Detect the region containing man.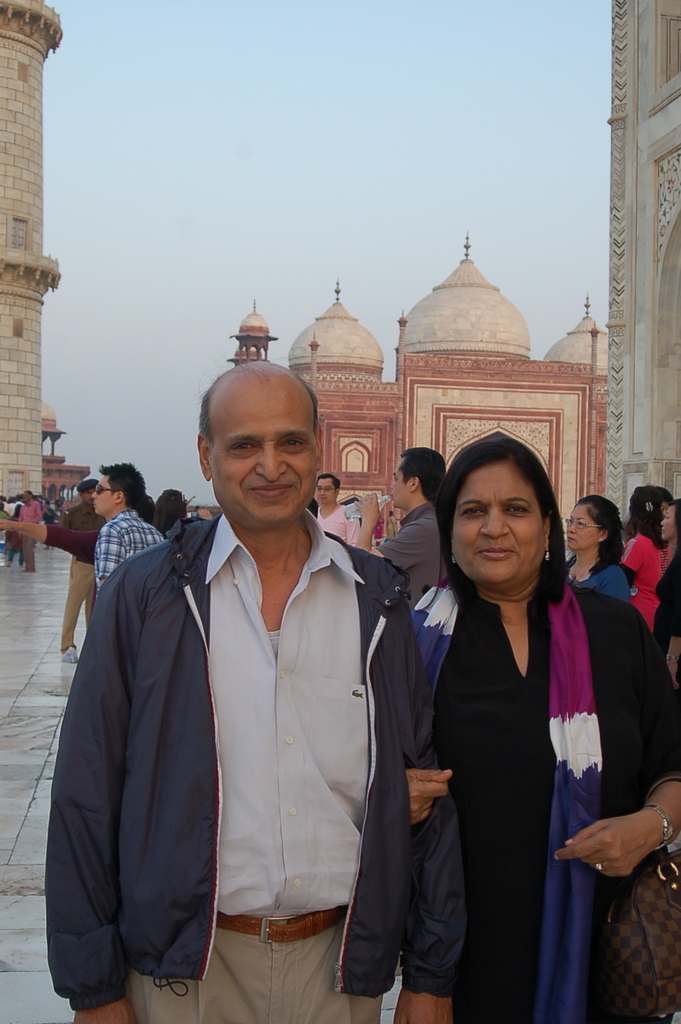
[312, 473, 355, 545].
